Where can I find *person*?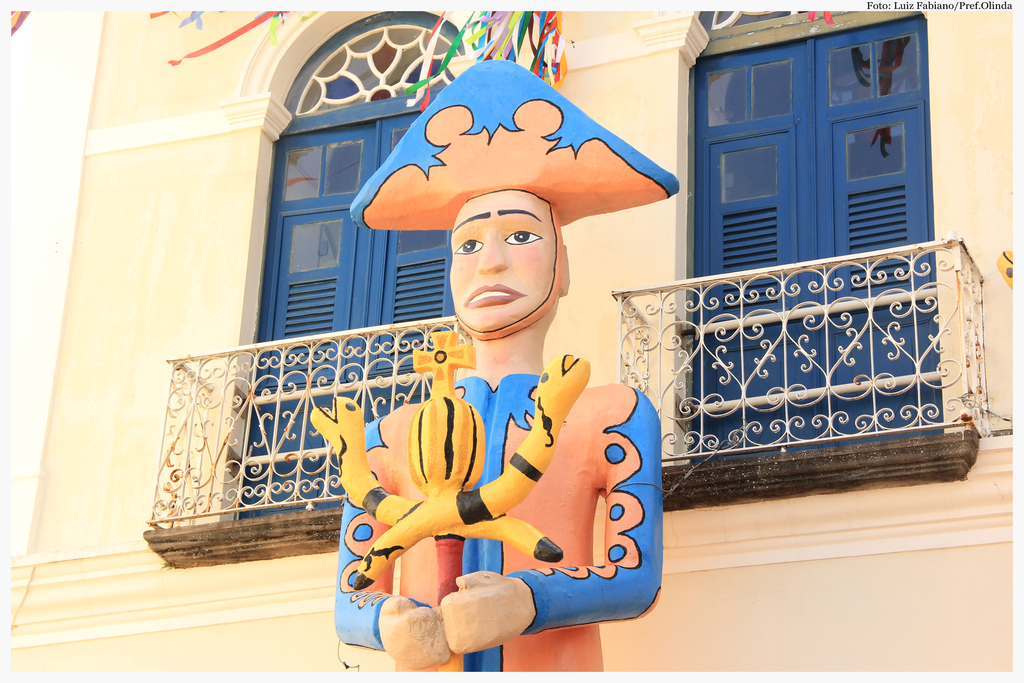
You can find it at 331, 55, 663, 670.
